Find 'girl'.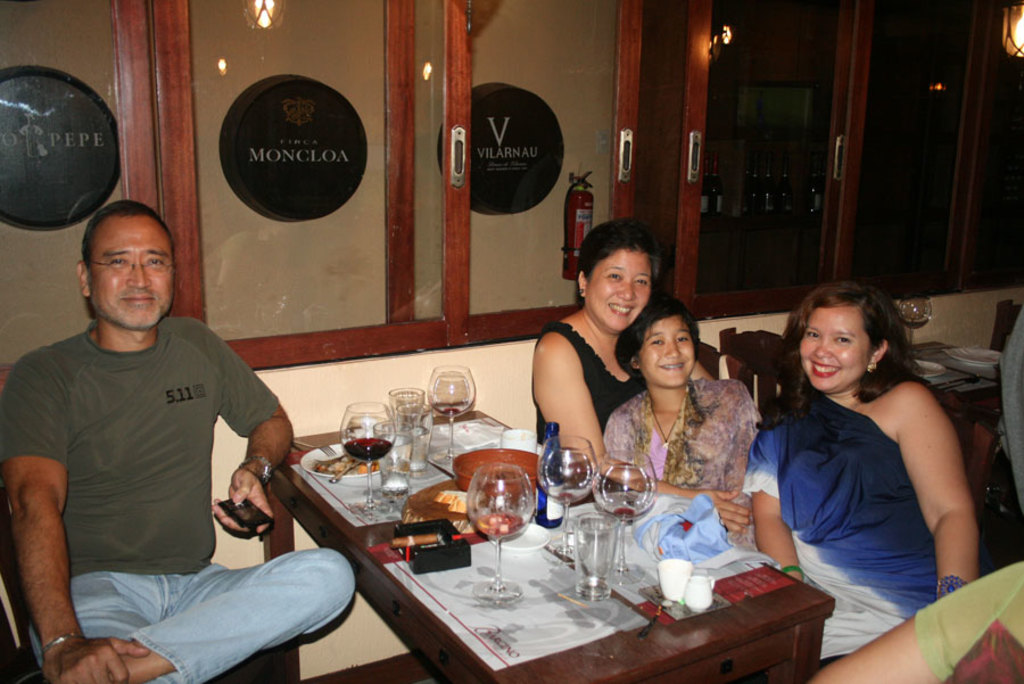
Rect(603, 289, 765, 560).
